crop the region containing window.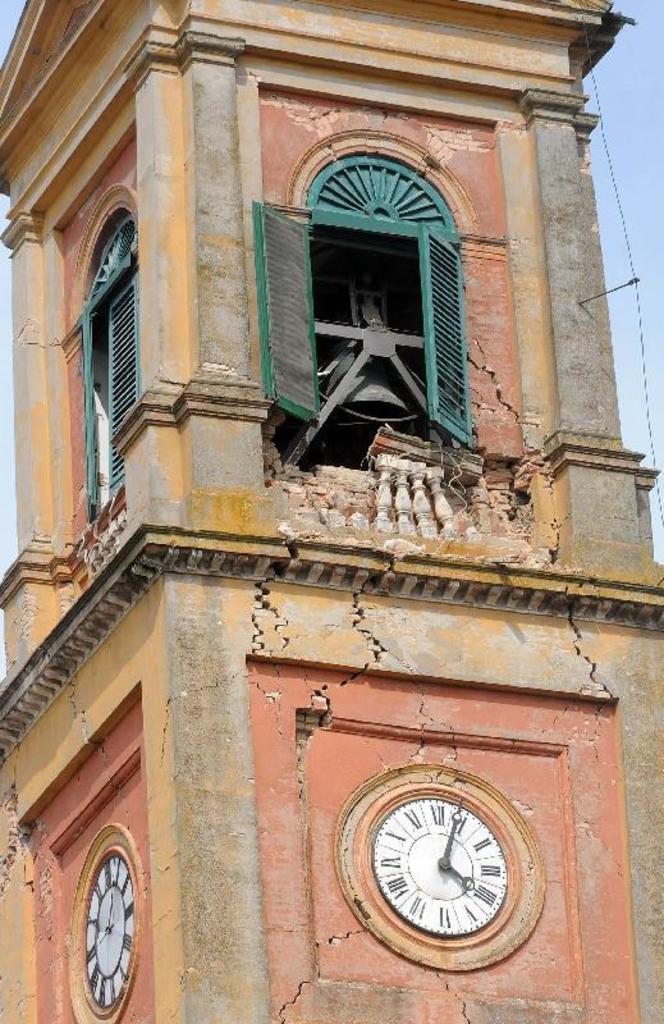
Crop region: pyautogui.locateOnScreen(252, 156, 471, 460).
